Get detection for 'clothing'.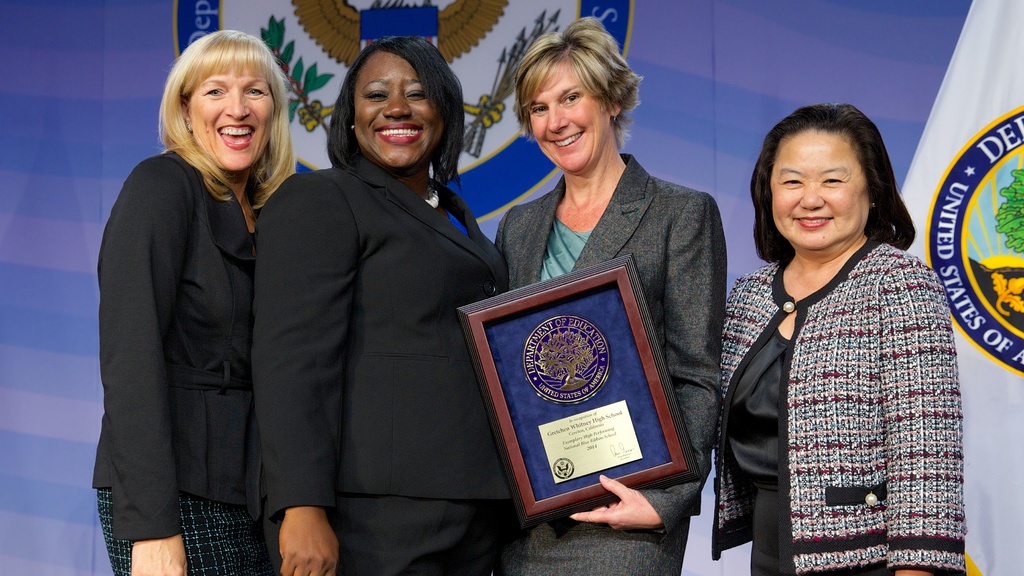
Detection: x1=92, y1=151, x2=264, y2=575.
